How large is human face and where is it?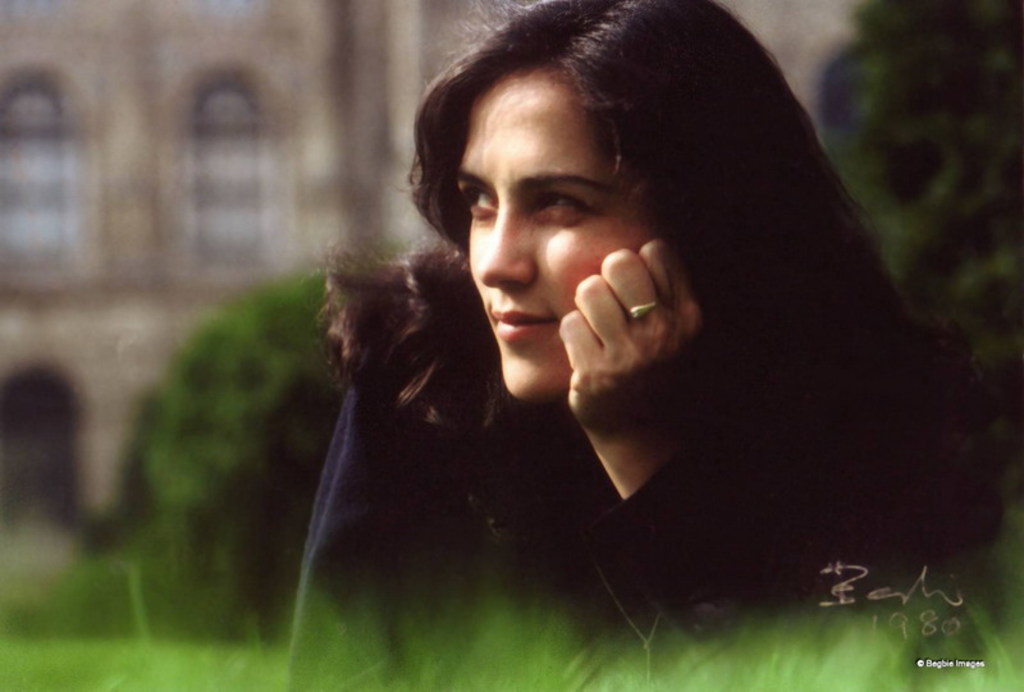
Bounding box: crop(458, 63, 650, 416).
